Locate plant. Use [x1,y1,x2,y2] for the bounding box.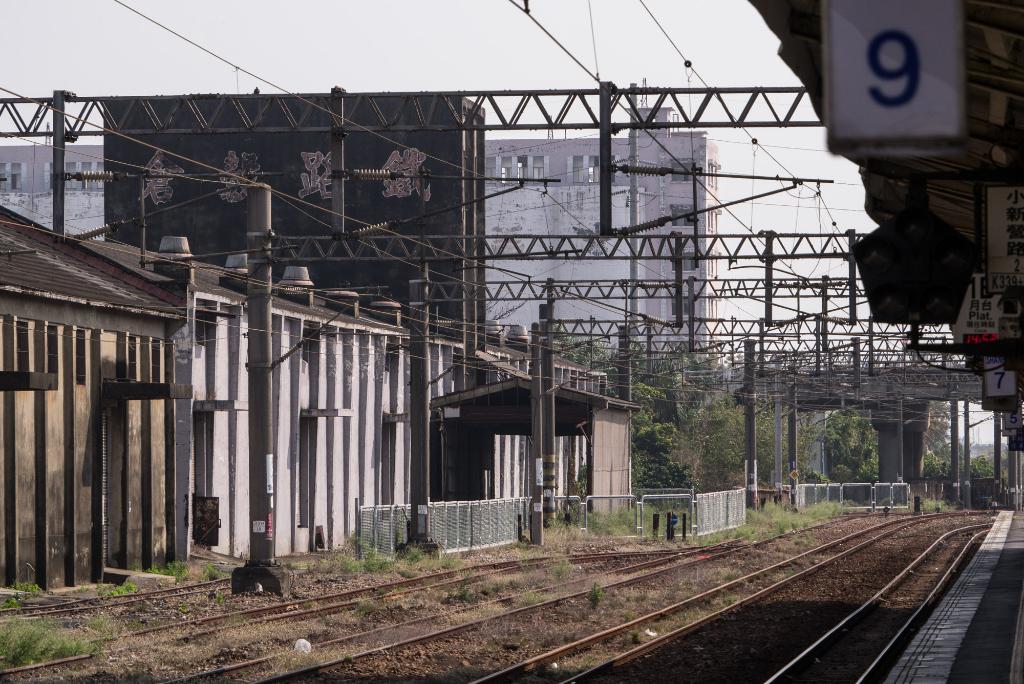
[344,654,354,664].
